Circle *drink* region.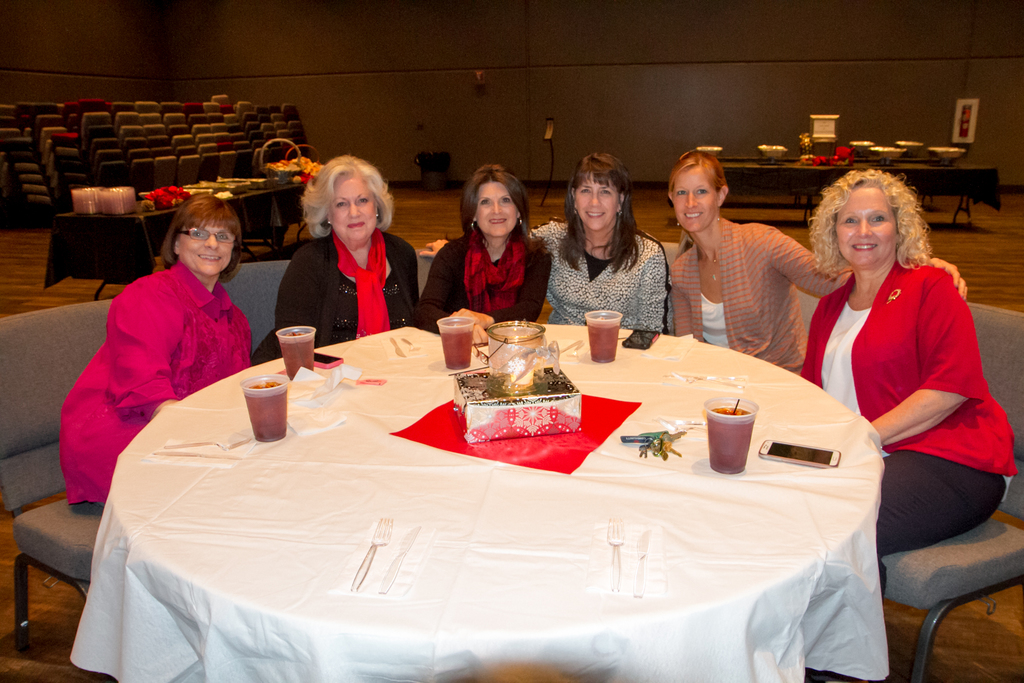
Region: [243,386,288,441].
